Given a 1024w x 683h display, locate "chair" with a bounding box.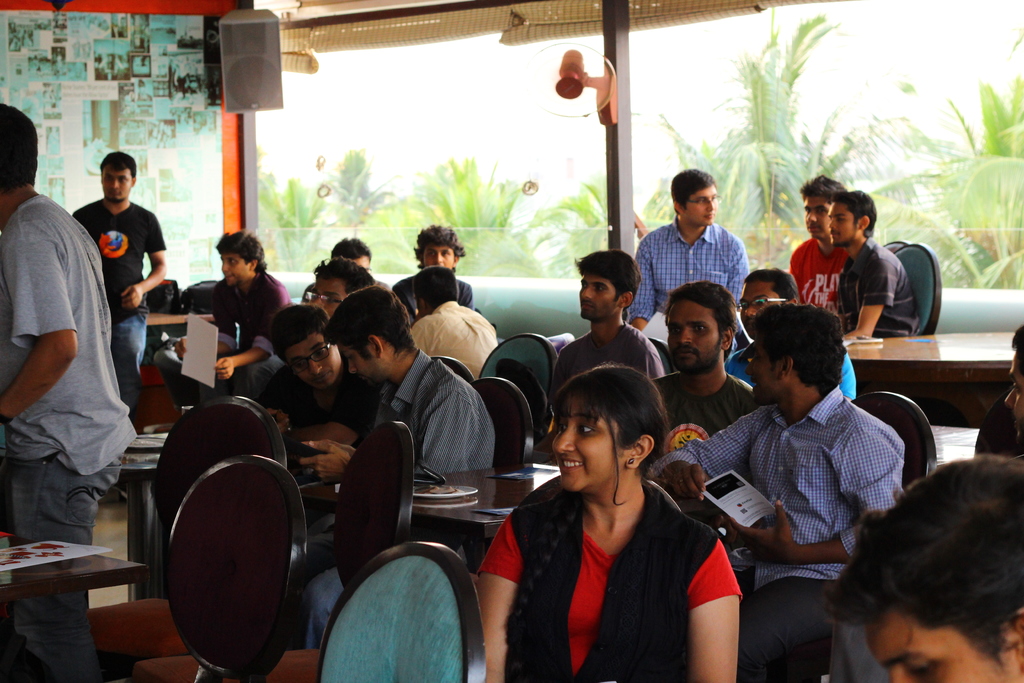
Located: [468, 374, 534, 468].
